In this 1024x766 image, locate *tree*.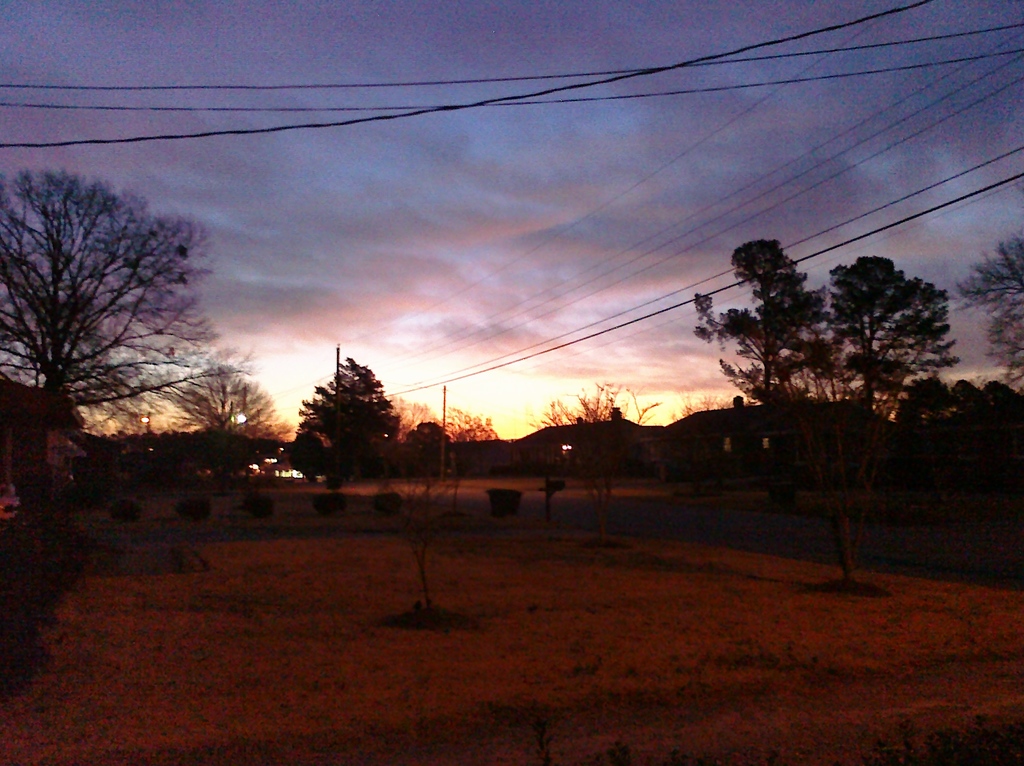
Bounding box: Rect(784, 250, 957, 581).
